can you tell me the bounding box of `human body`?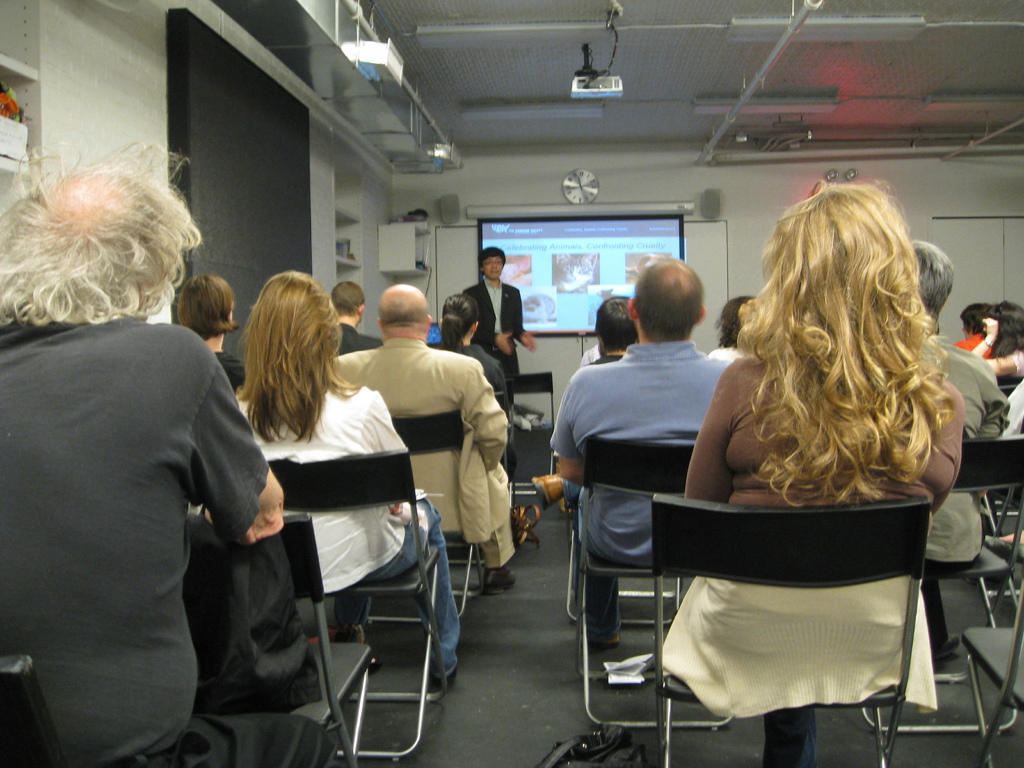
<bbox>0, 318, 340, 767</bbox>.
